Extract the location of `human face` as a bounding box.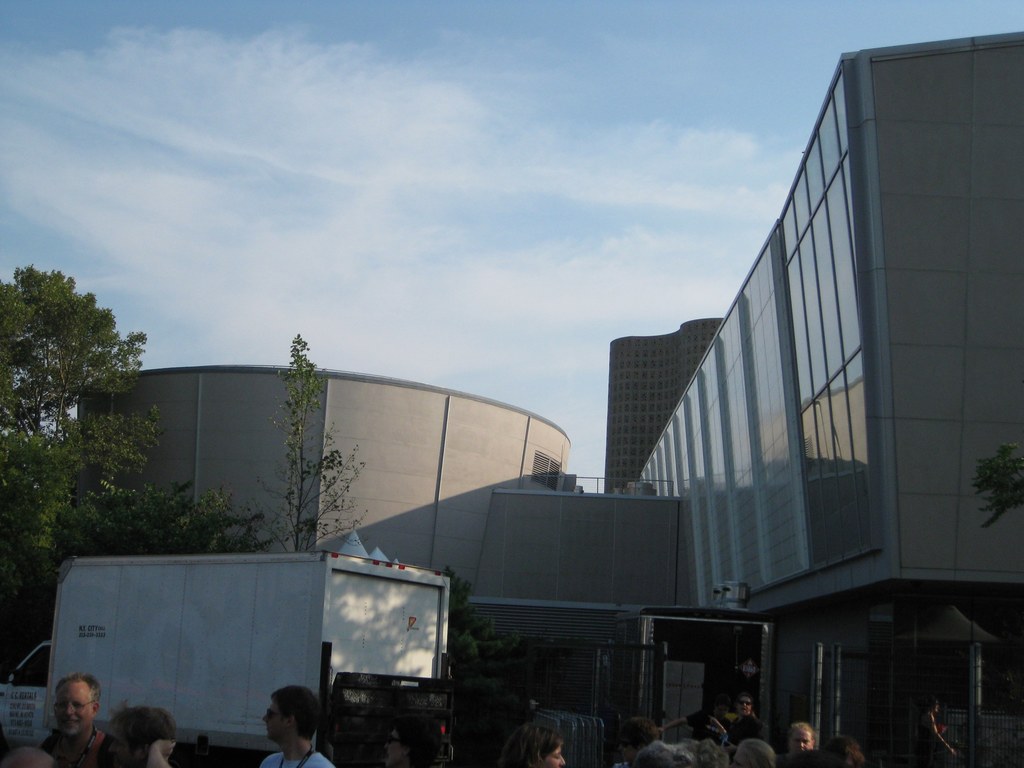
box=[735, 693, 753, 719].
